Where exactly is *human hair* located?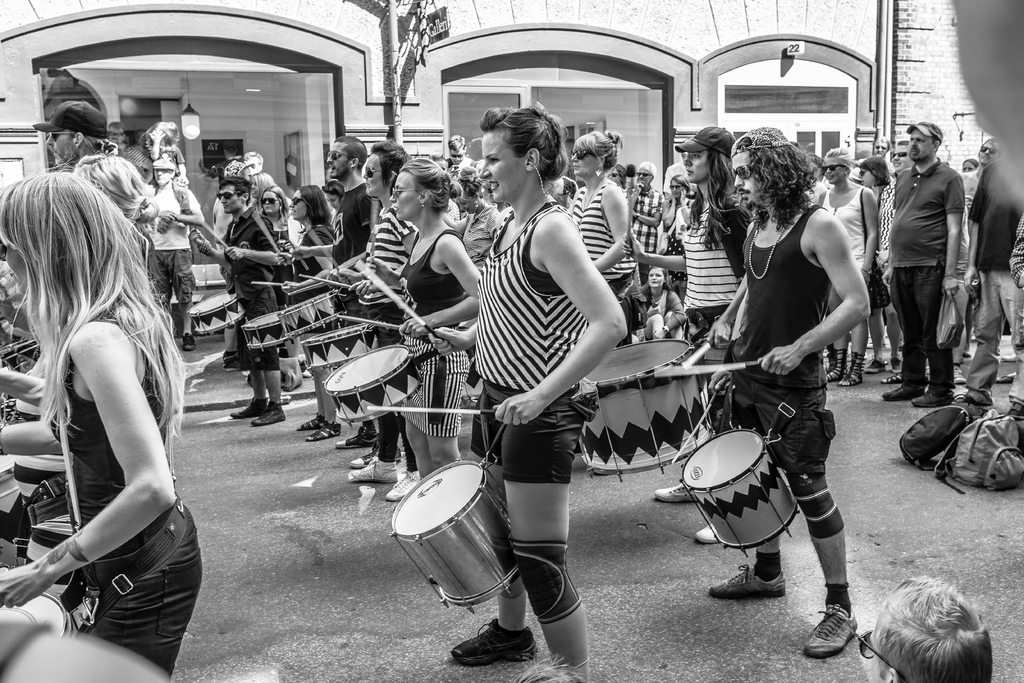
Its bounding box is rect(147, 123, 180, 148).
